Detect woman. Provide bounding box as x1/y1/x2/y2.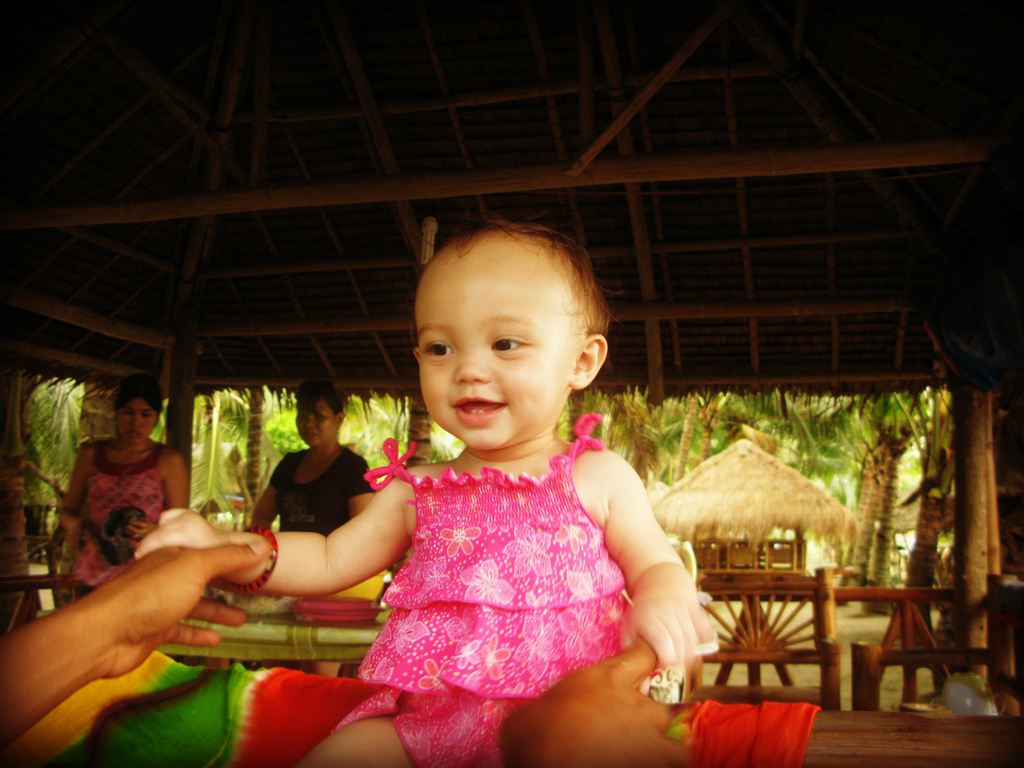
56/376/188/602.
